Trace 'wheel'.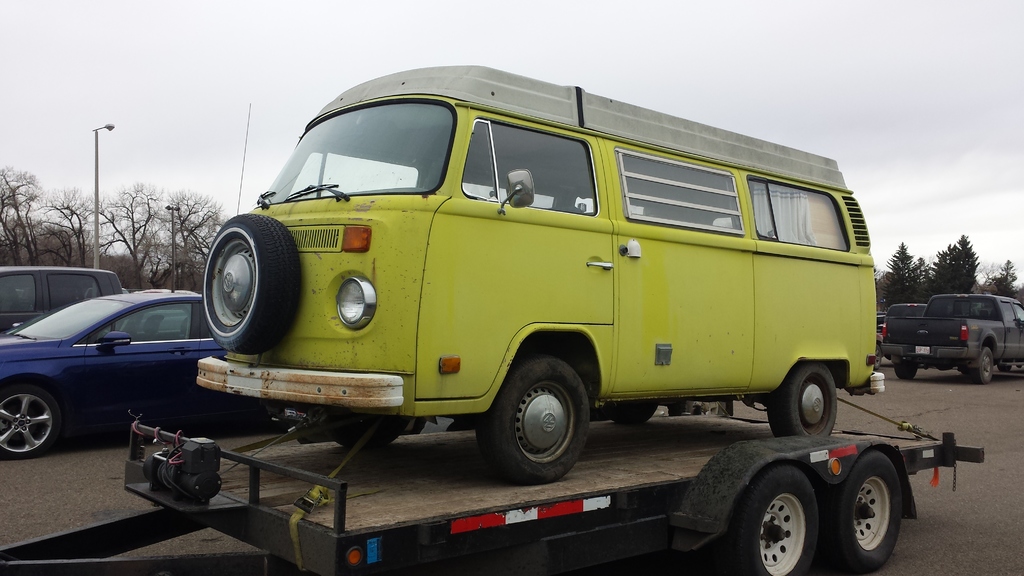
Traced to 821:450:900:575.
